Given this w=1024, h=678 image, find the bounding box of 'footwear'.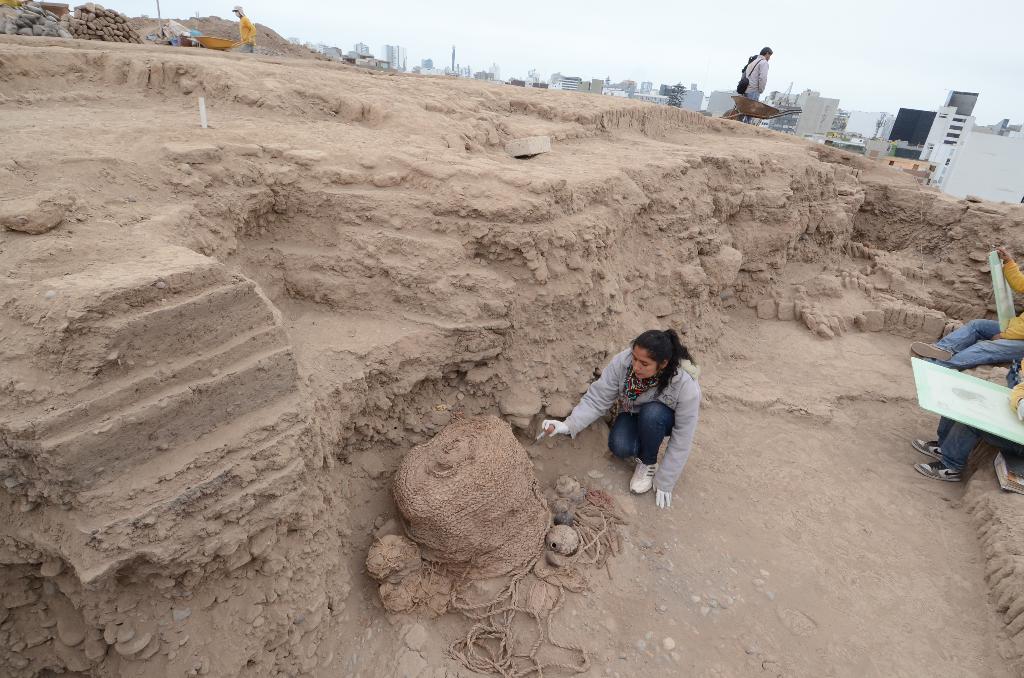
bbox=(911, 465, 962, 483).
